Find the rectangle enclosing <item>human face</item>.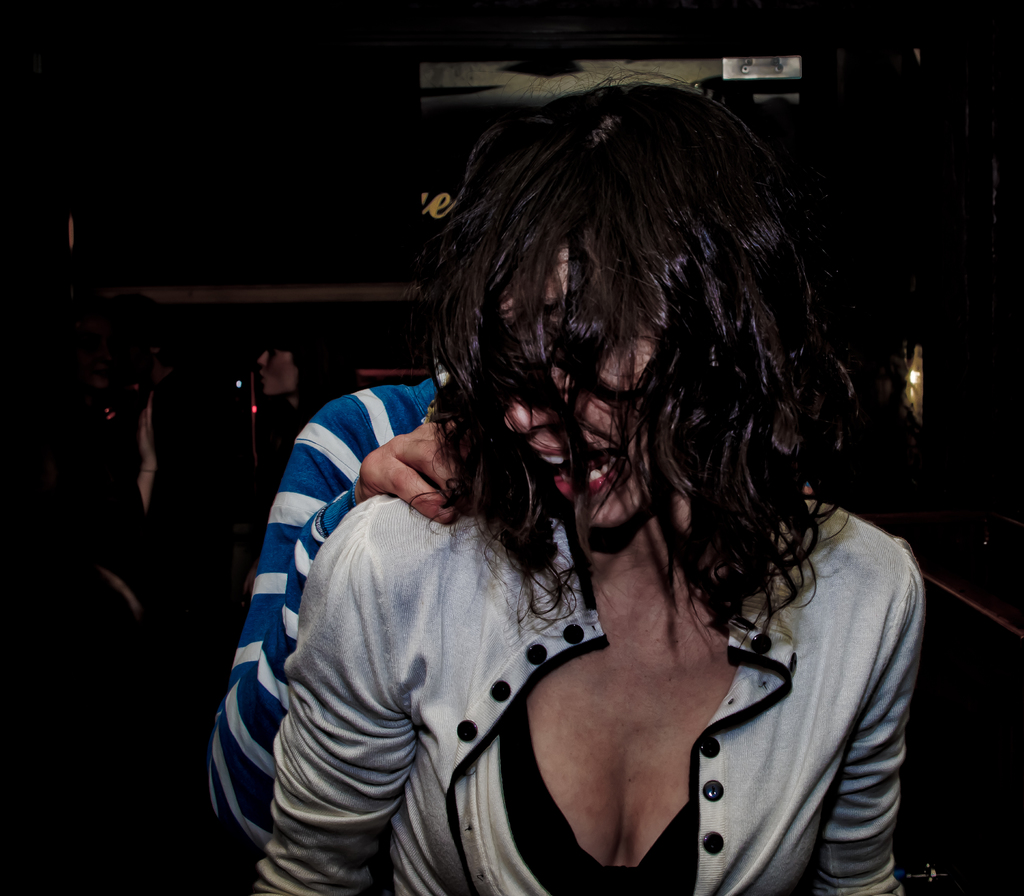
{"left": 255, "top": 343, "right": 296, "bottom": 397}.
